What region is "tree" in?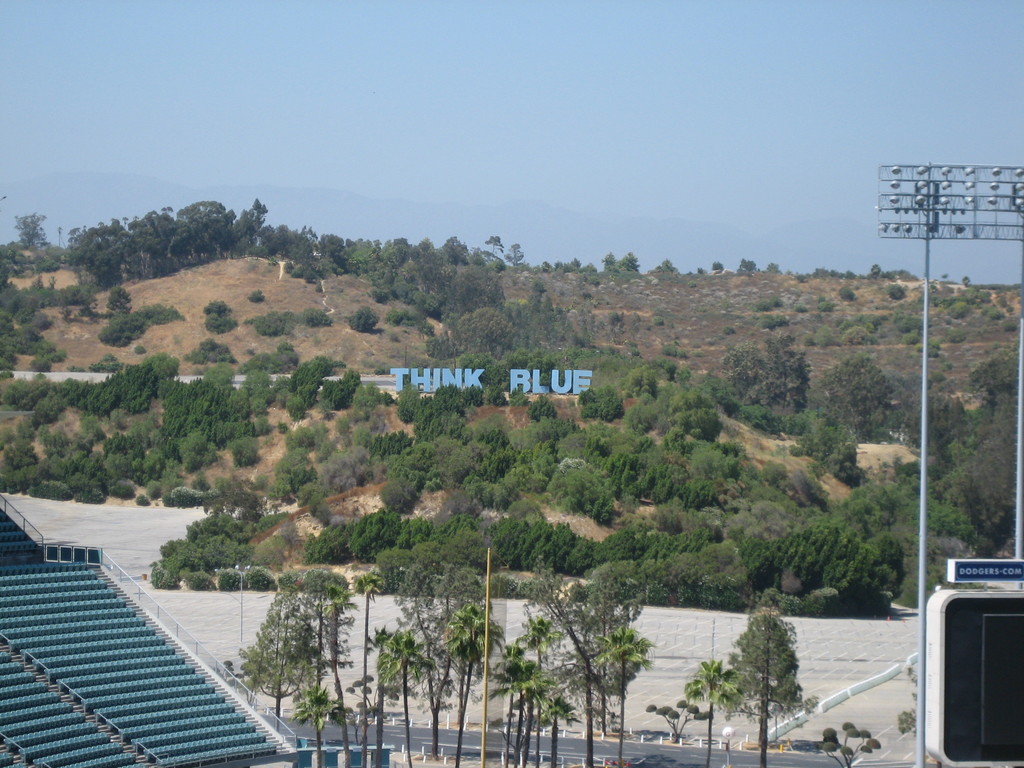
{"x1": 541, "y1": 605, "x2": 657, "y2": 767}.
